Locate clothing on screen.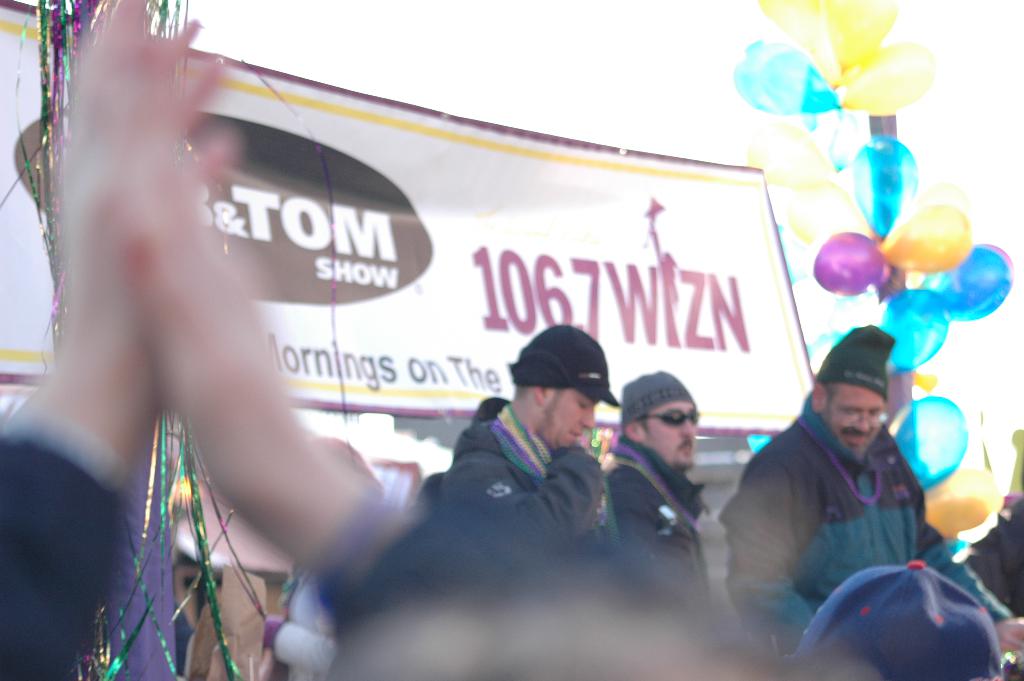
On screen at detection(0, 410, 410, 680).
